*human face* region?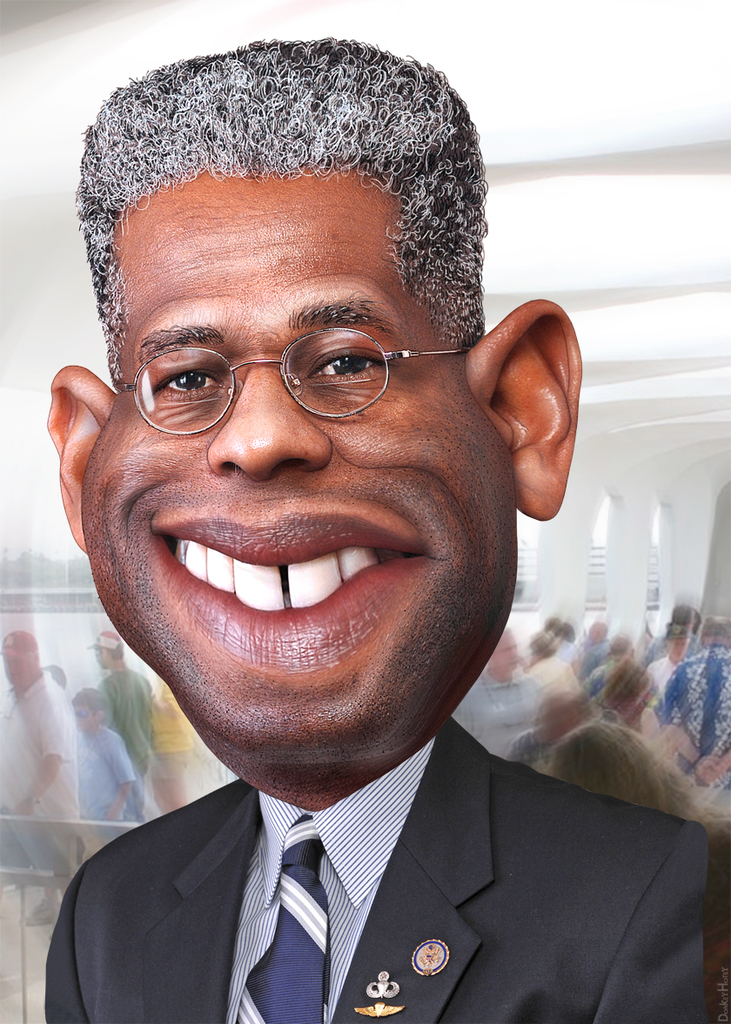
Rect(77, 706, 98, 736)
